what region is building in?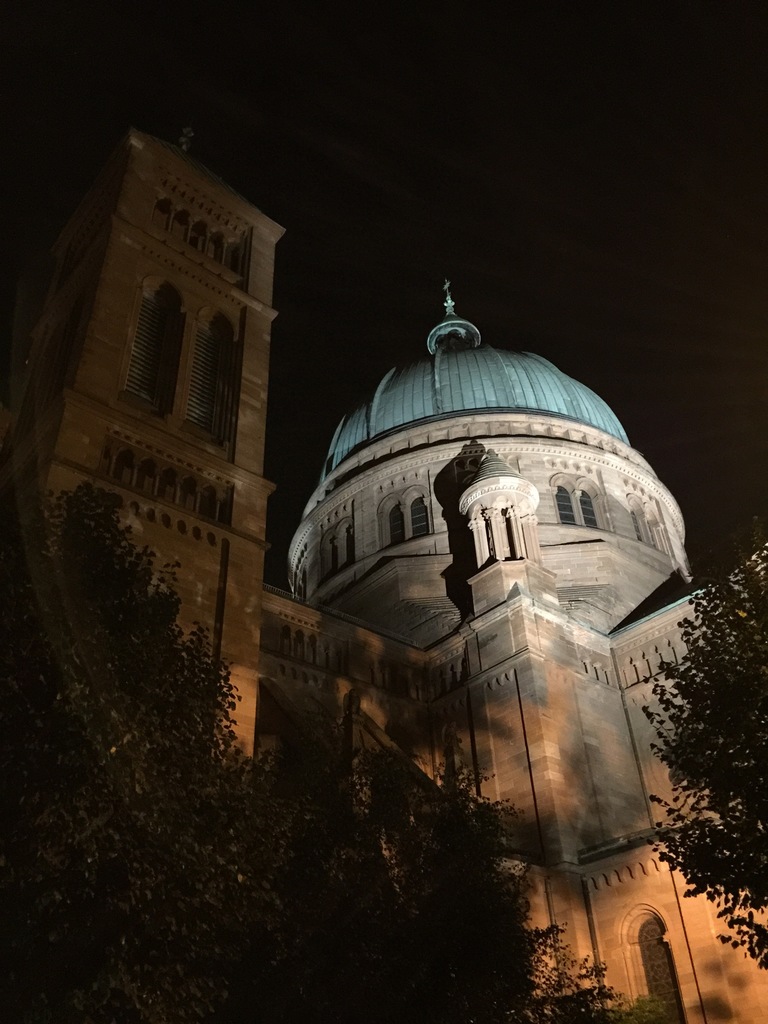
0 102 767 1023.
